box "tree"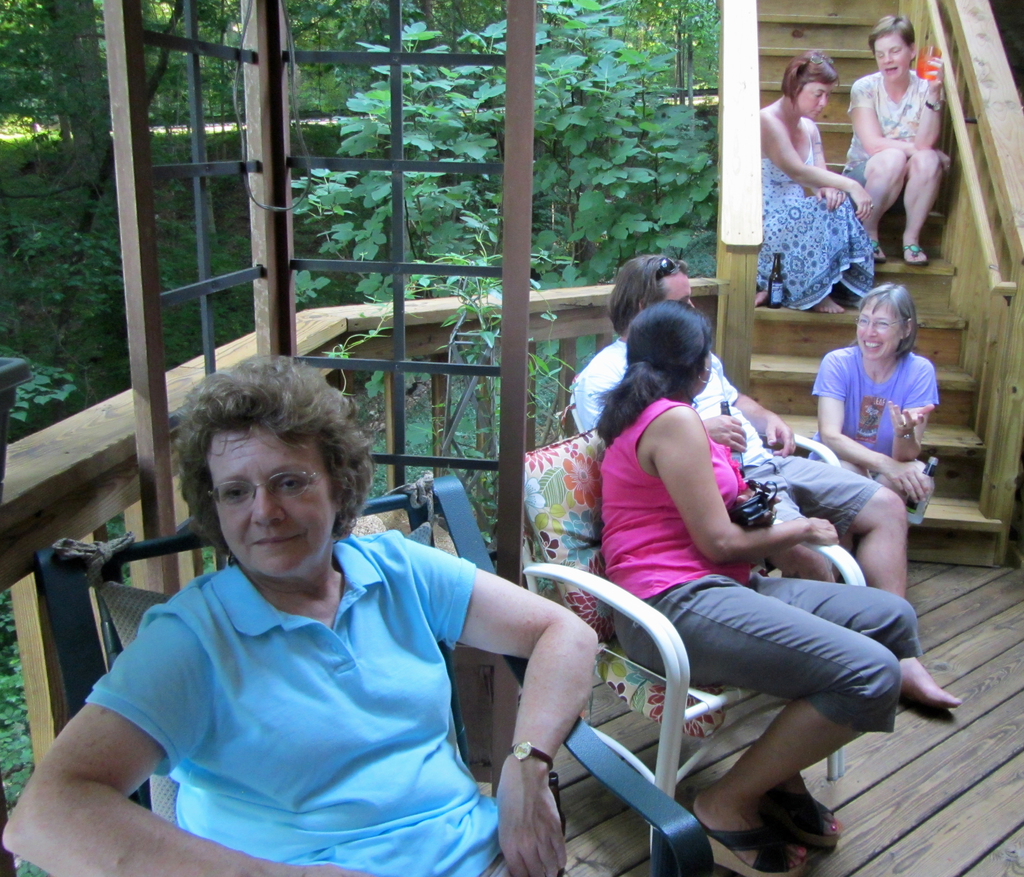
pyautogui.locateOnScreen(54, 0, 190, 342)
